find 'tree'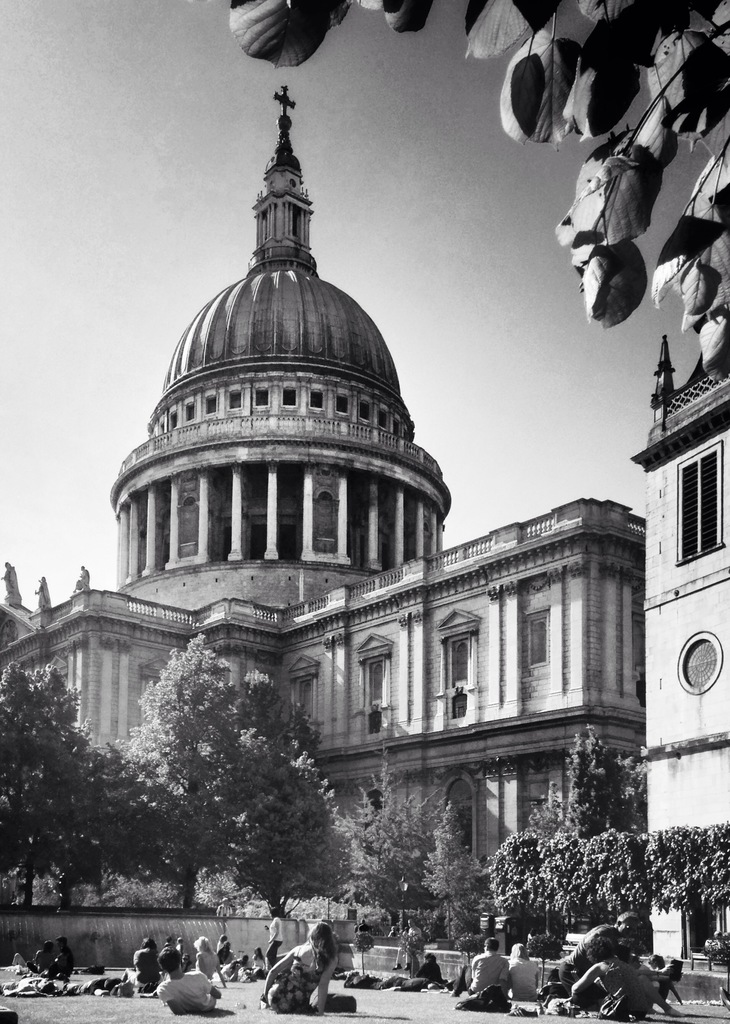
crop(359, 787, 425, 930)
